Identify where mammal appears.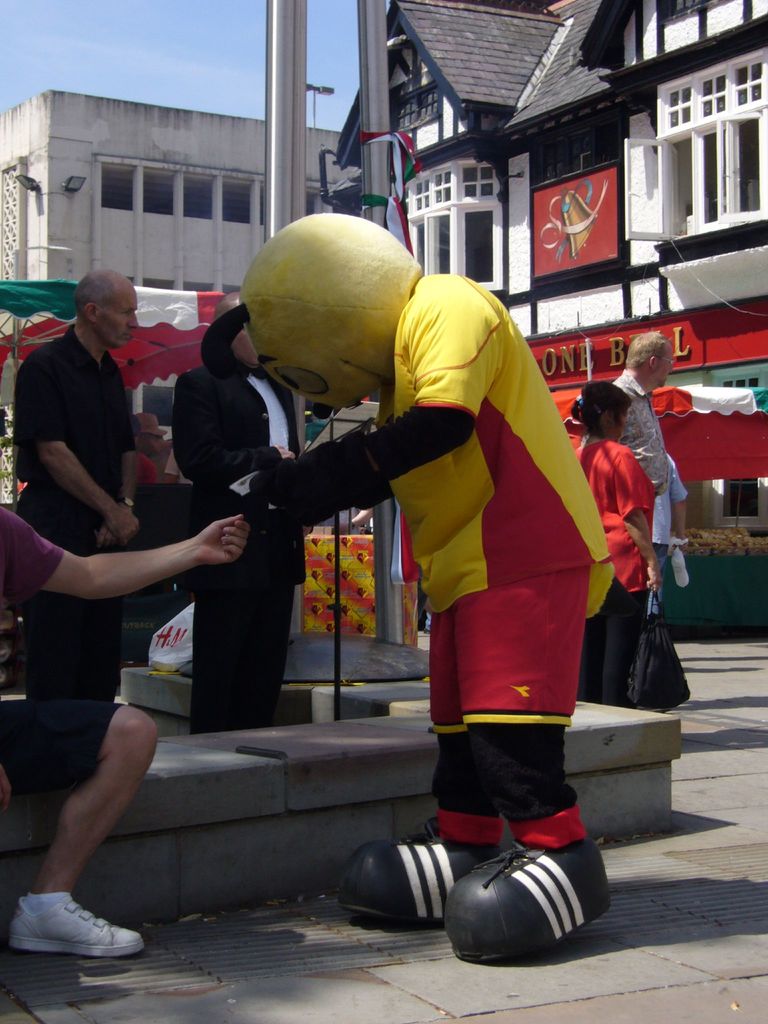
Appears at [left=130, top=409, right=177, bottom=484].
